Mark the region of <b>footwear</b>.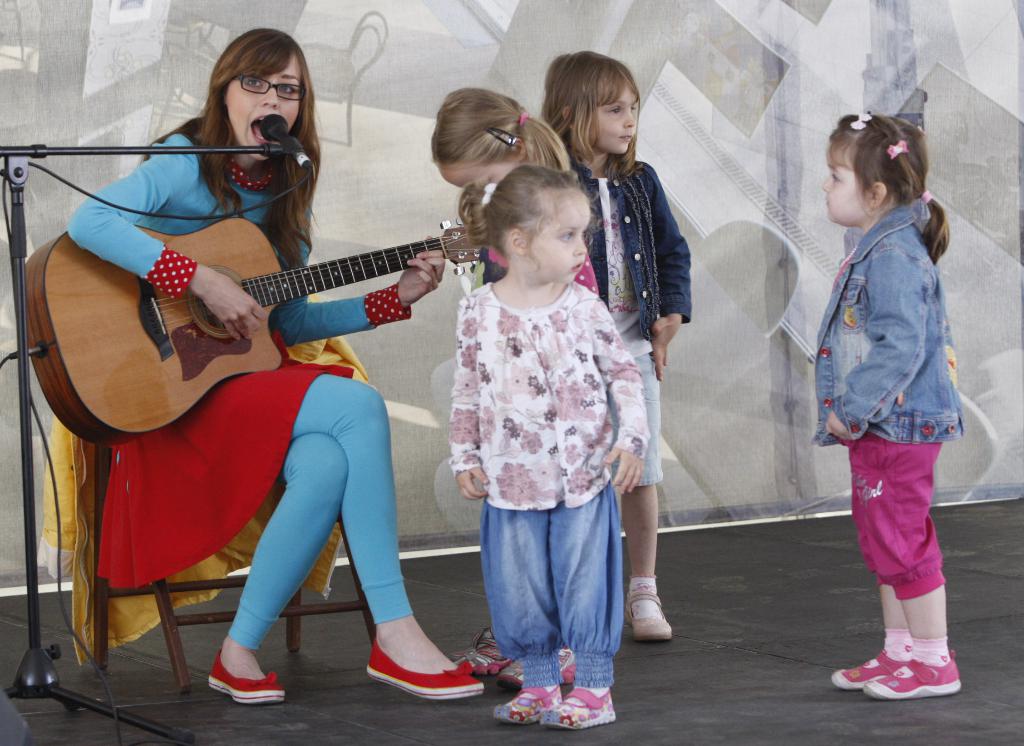
Region: locate(831, 648, 912, 692).
